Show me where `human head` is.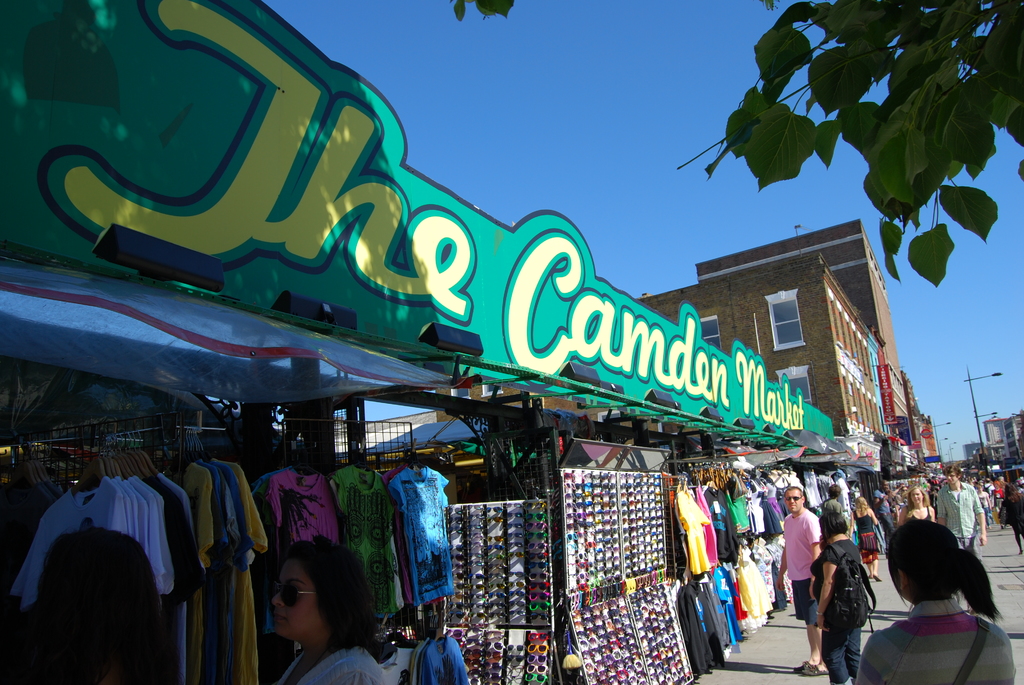
`human head` is at [826,486,840,497].
